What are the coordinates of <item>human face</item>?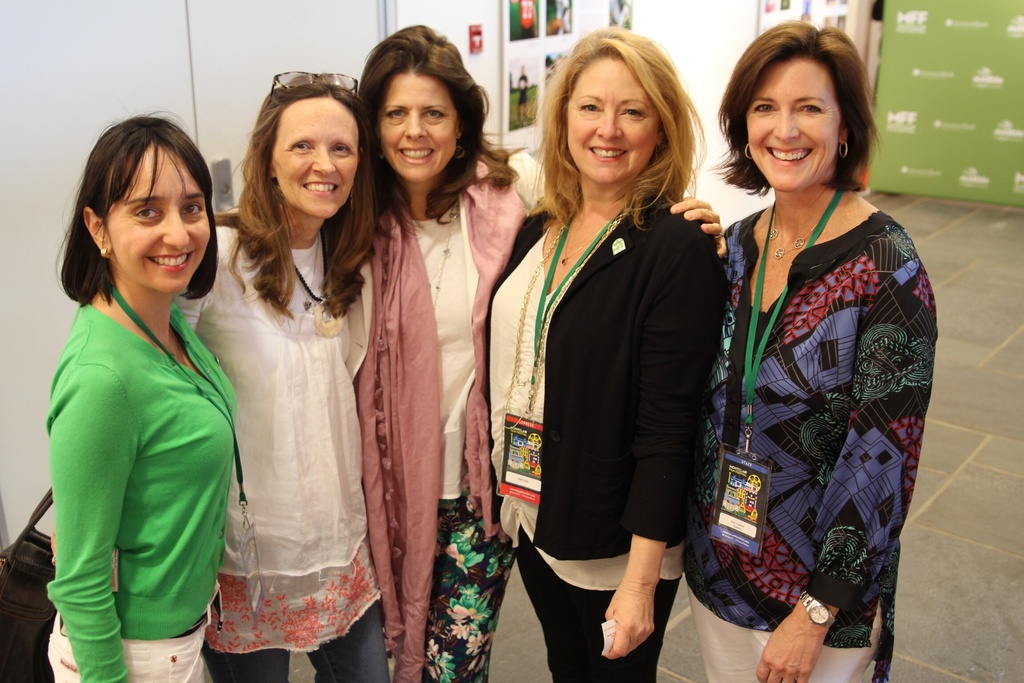
region(107, 137, 211, 290).
